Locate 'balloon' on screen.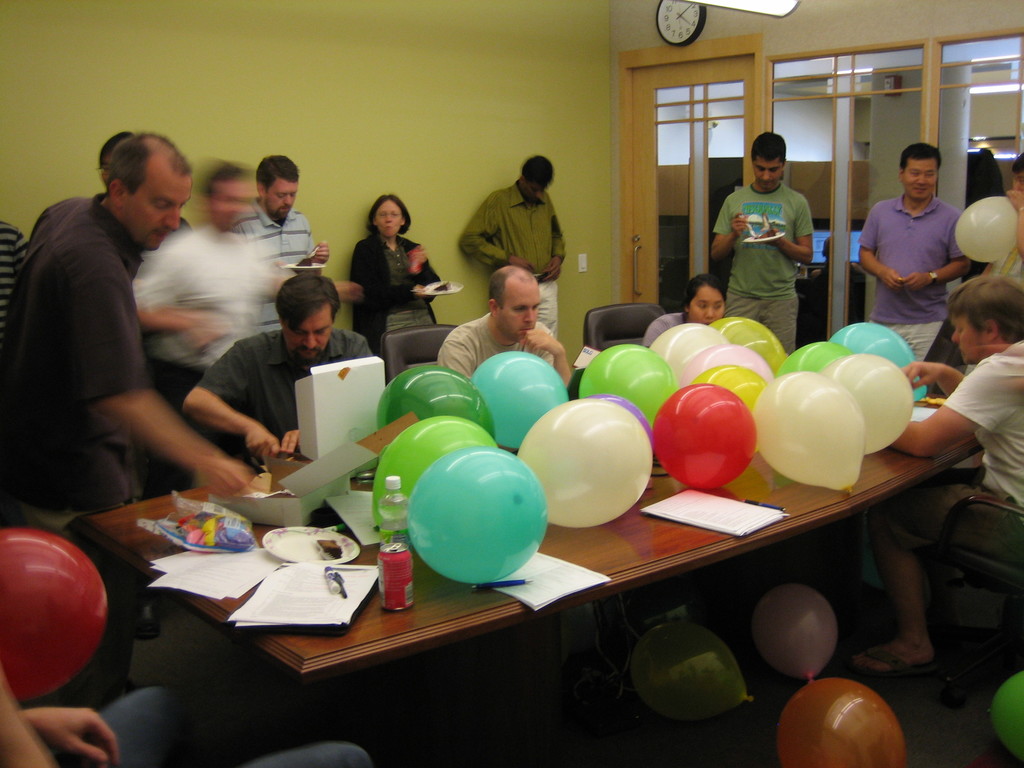
On screen at 468, 350, 570, 452.
